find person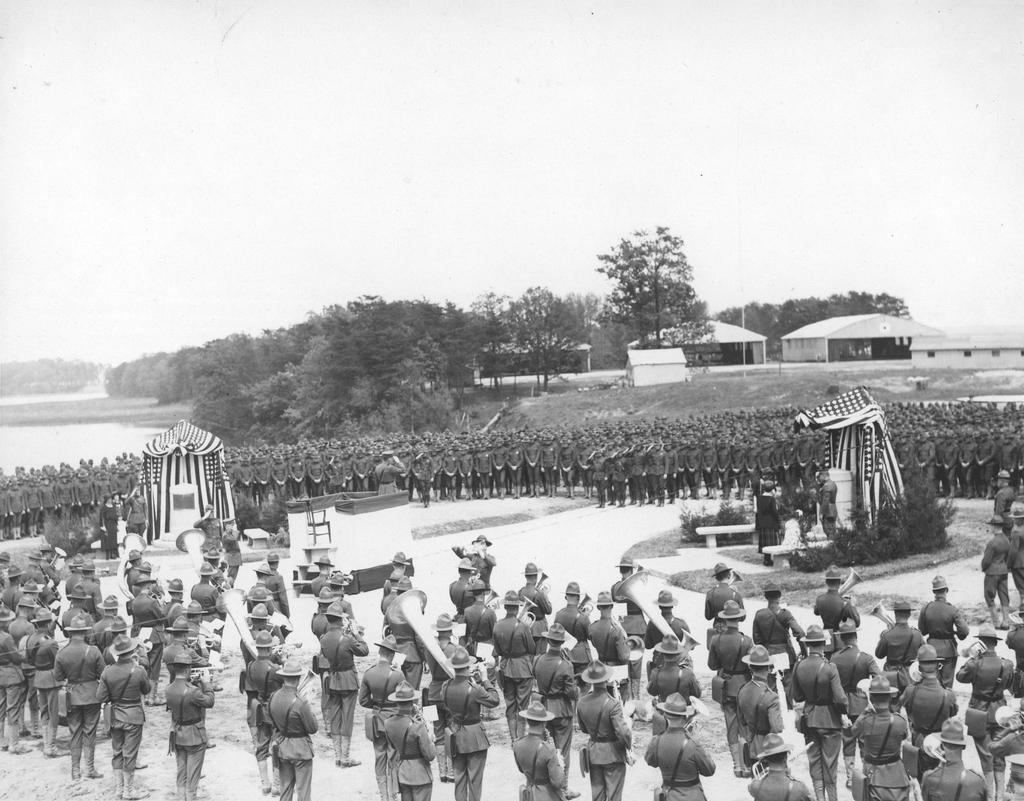
552/578/594/649
